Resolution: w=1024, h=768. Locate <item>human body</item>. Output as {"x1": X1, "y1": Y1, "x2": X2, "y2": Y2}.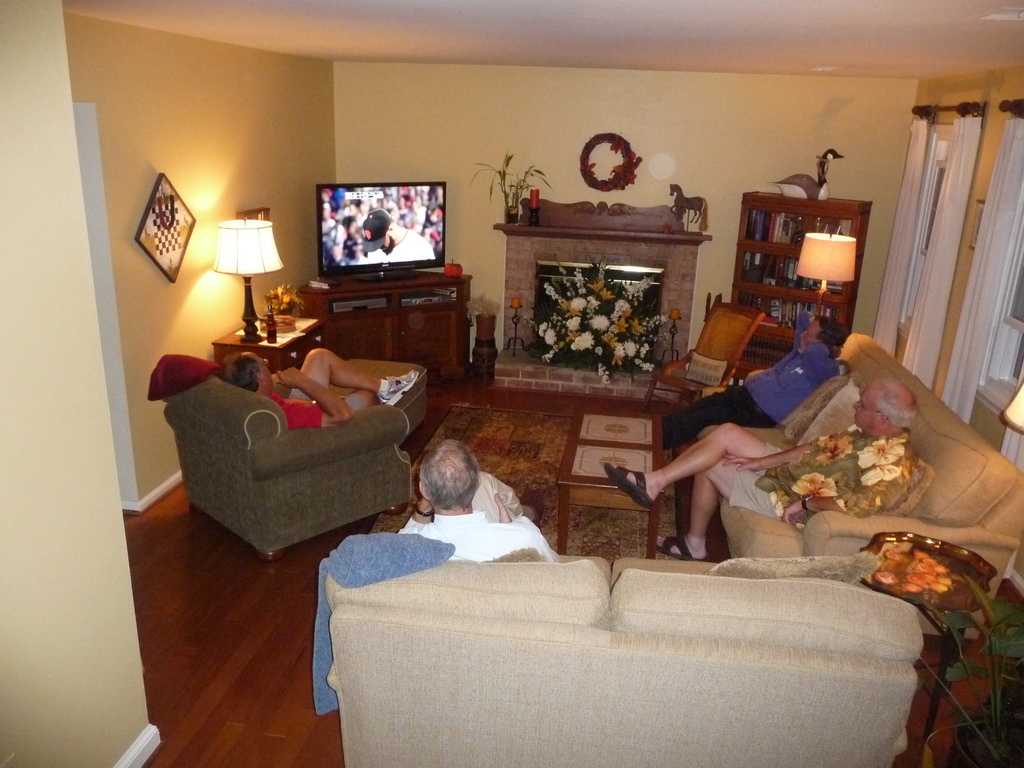
{"x1": 663, "y1": 310, "x2": 838, "y2": 451}.
